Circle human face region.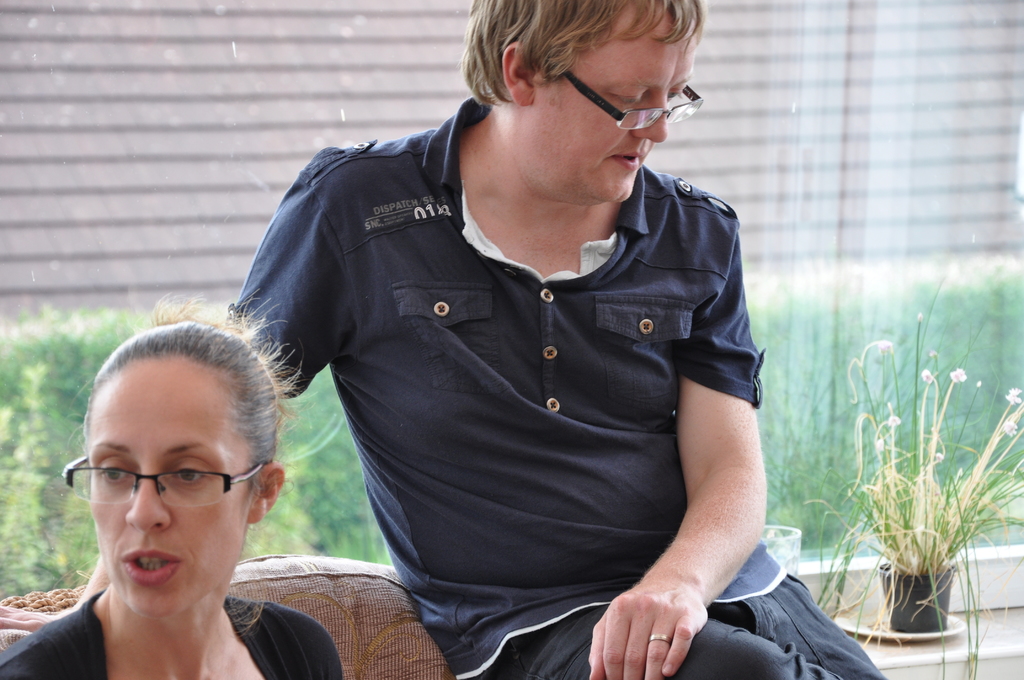
Region: {"x1": 86, "y1": 364, "x2": 243, "y2": 625}.
